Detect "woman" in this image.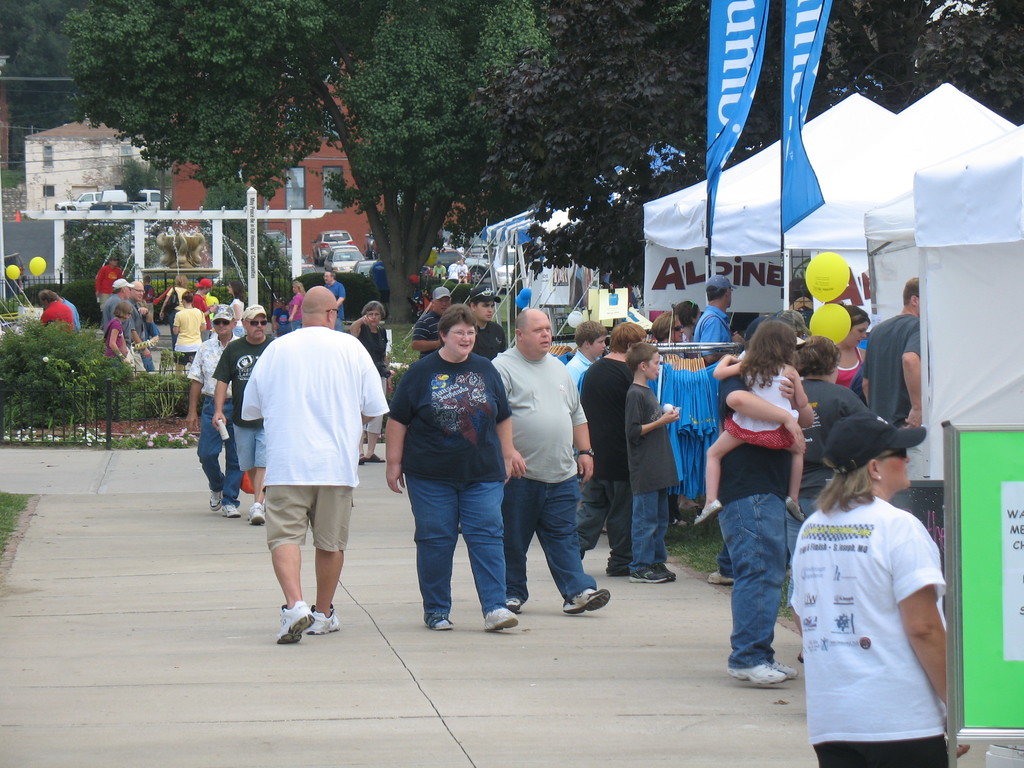
Detection: (x1=289, y1=281, x2=308, y2=330).
